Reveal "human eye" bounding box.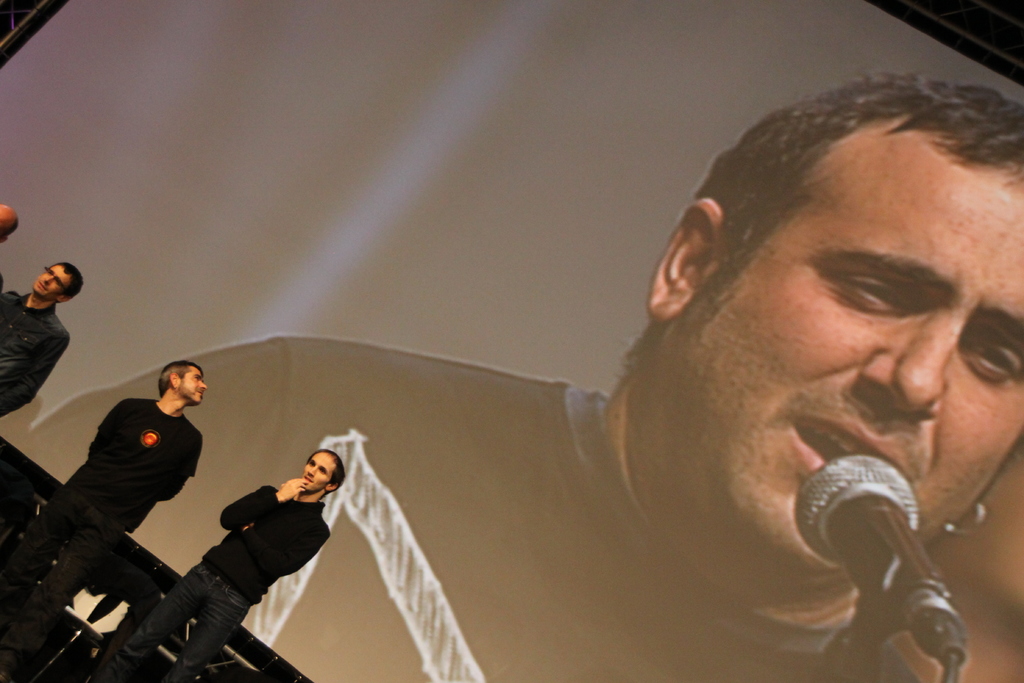
Revealed: [left=319, top=468, right=325, bottom=474].
